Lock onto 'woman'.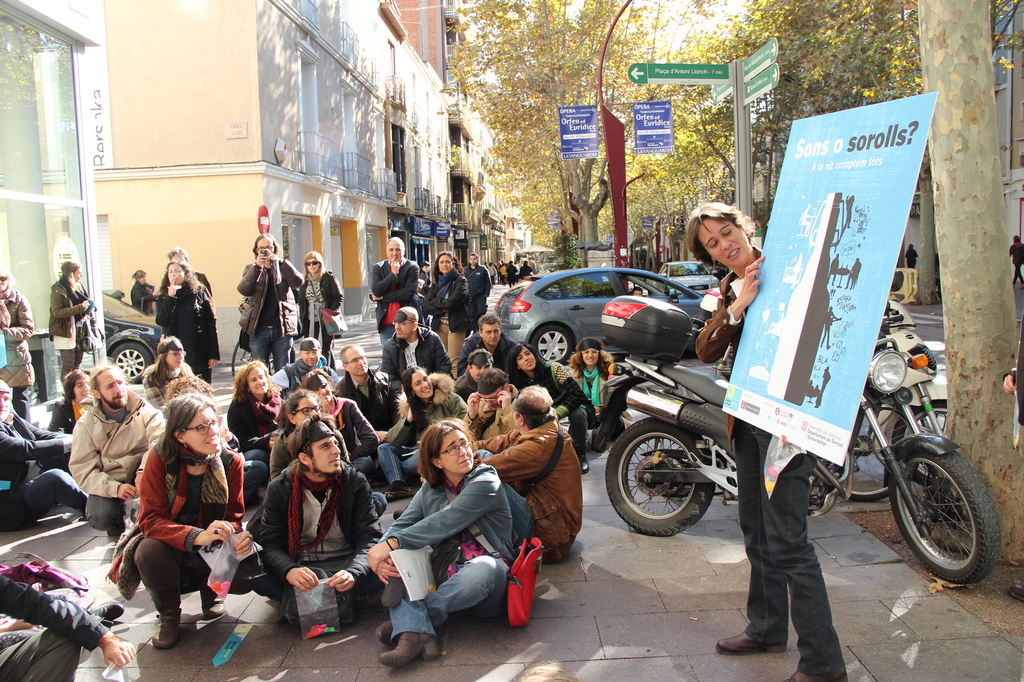
Locked: left=118, top=383, right=236, bottom=653.
